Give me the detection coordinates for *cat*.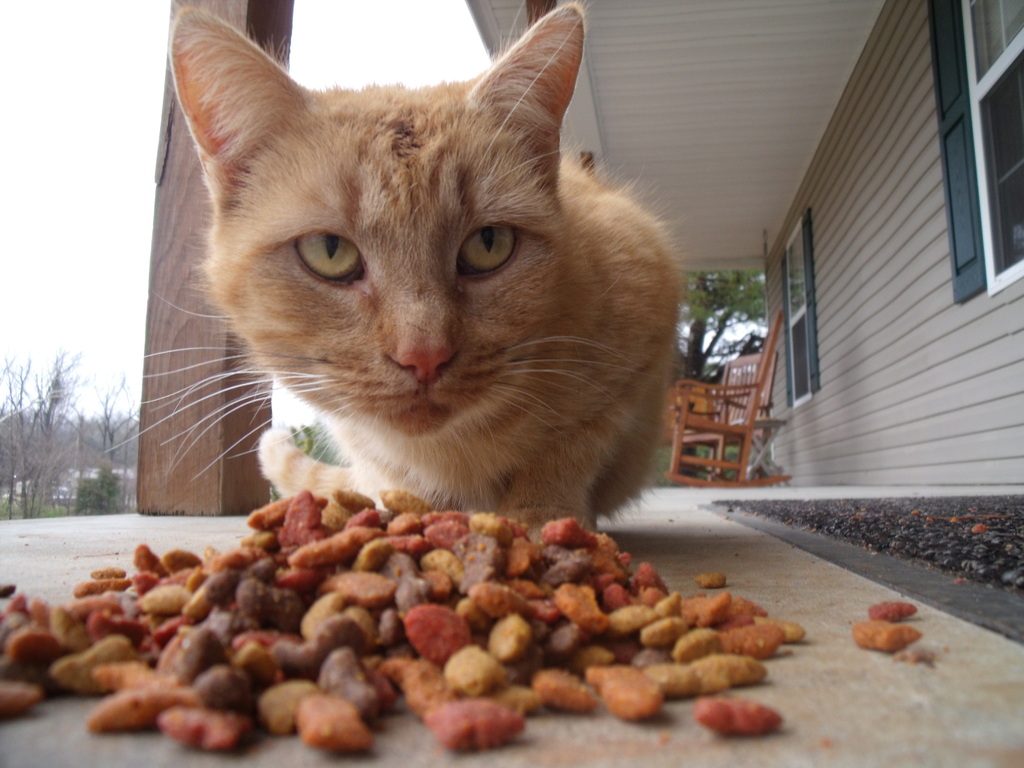
x1=103 y1=0 x2=675 y2=538.
